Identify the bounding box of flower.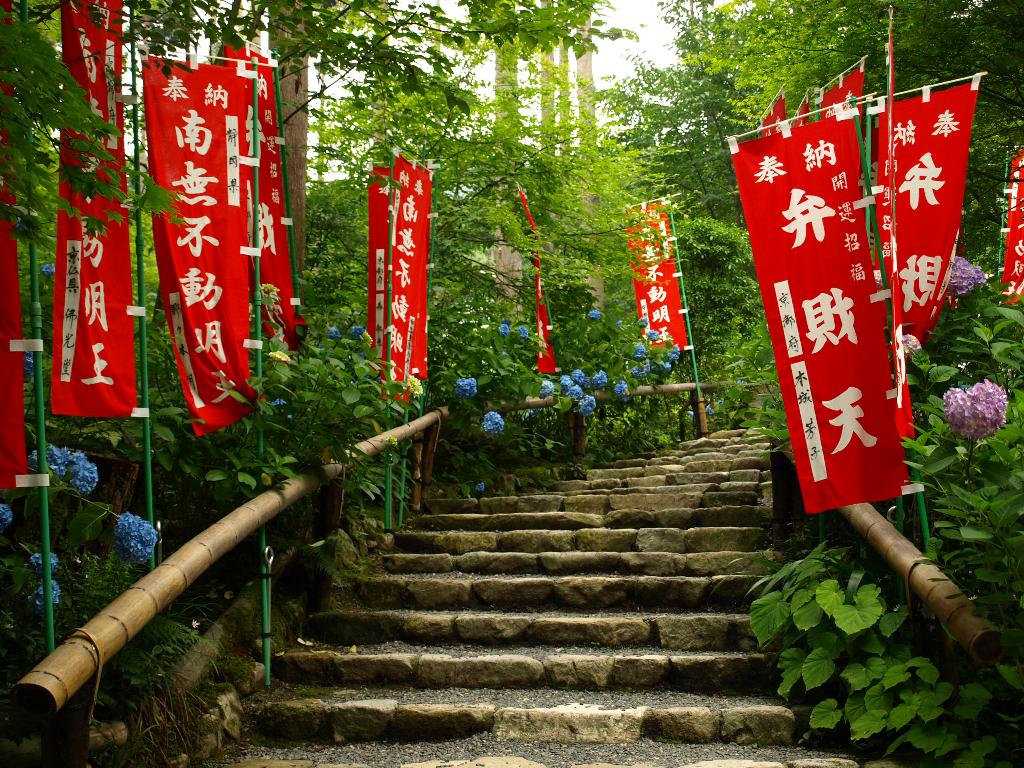
select_region(0, 500, 14, 532).
